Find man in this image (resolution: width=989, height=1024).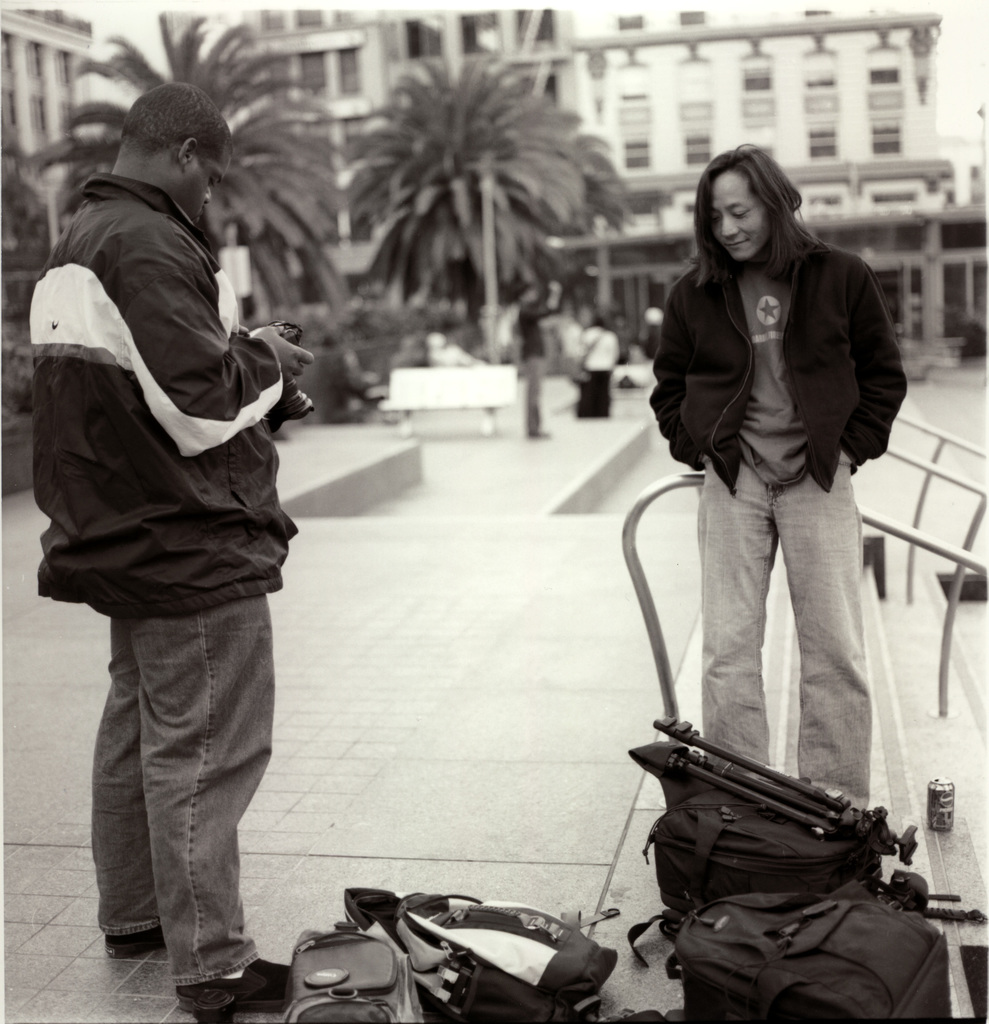
(31,31,330,1000).
